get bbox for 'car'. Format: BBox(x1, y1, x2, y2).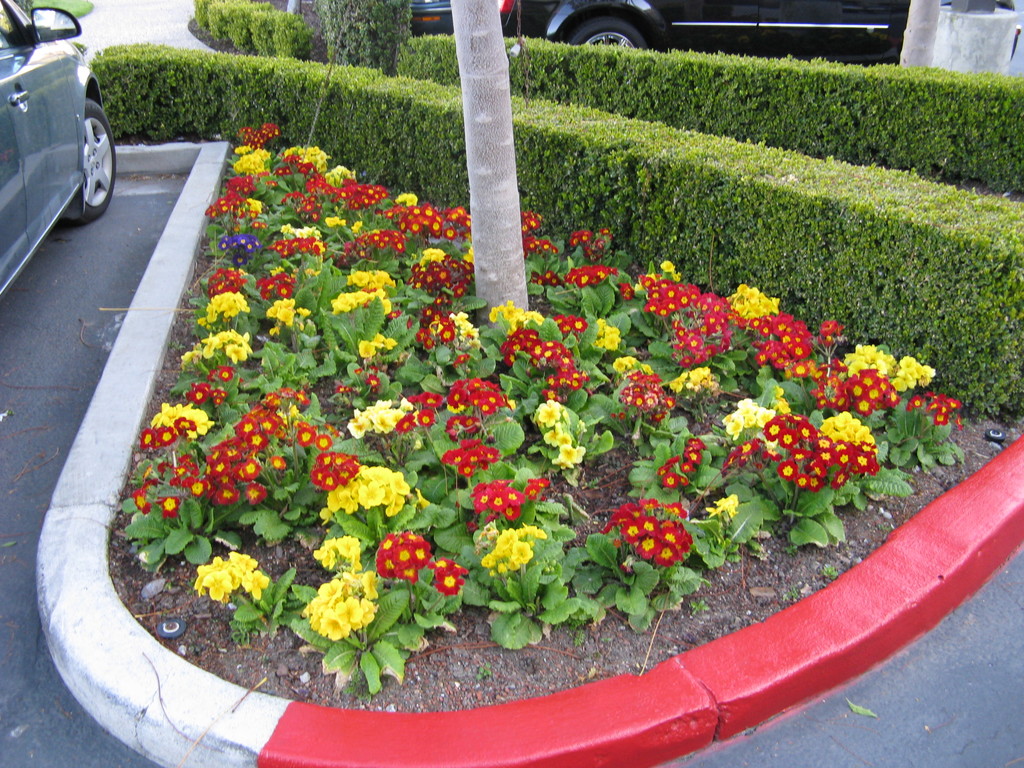
BBox(0, 0, 121, 298).
